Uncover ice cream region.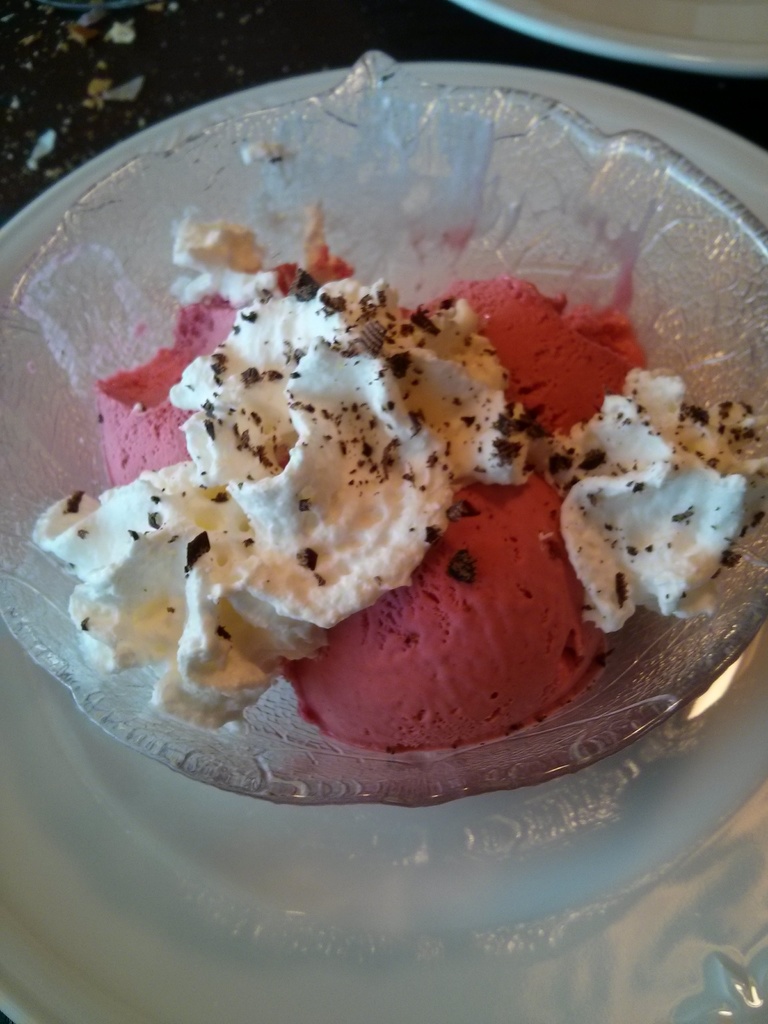
Uncovered: detection(19, 211, 673, 781).
